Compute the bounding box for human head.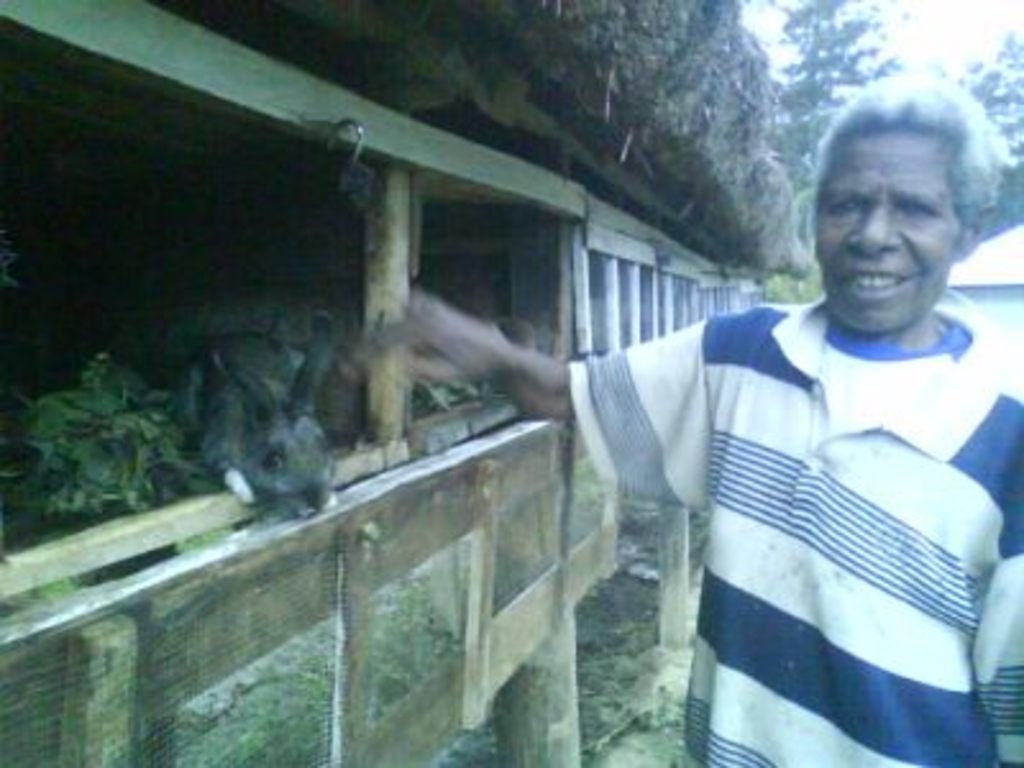
rect(799, 105, 983, 320).
